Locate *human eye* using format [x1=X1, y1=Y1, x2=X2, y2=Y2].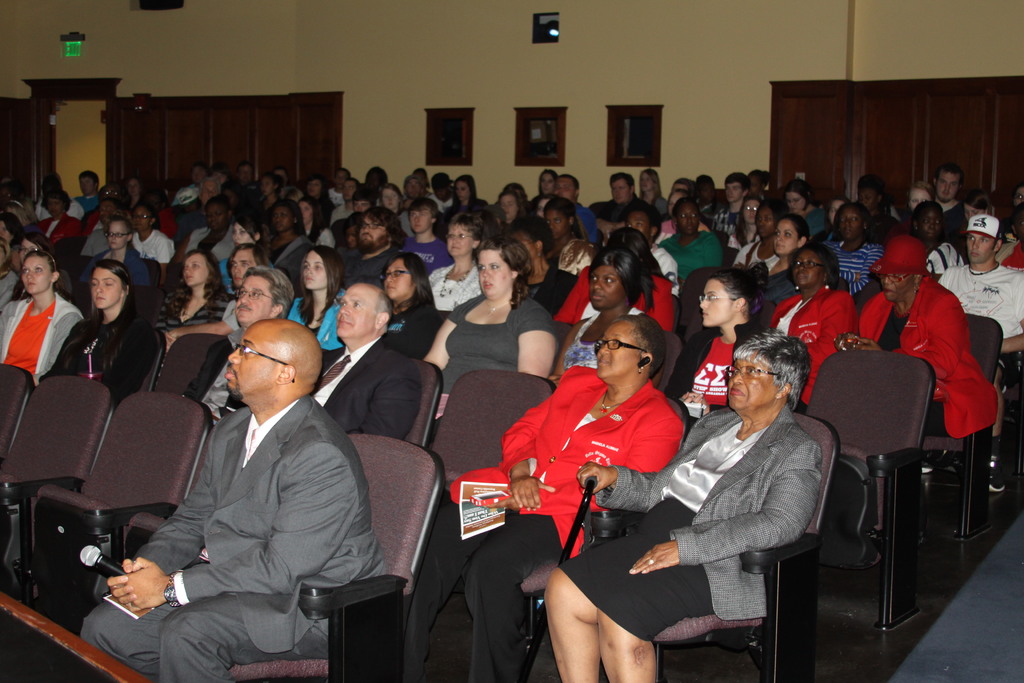
[x1=934, y1=220, x2=941, y2=225].
